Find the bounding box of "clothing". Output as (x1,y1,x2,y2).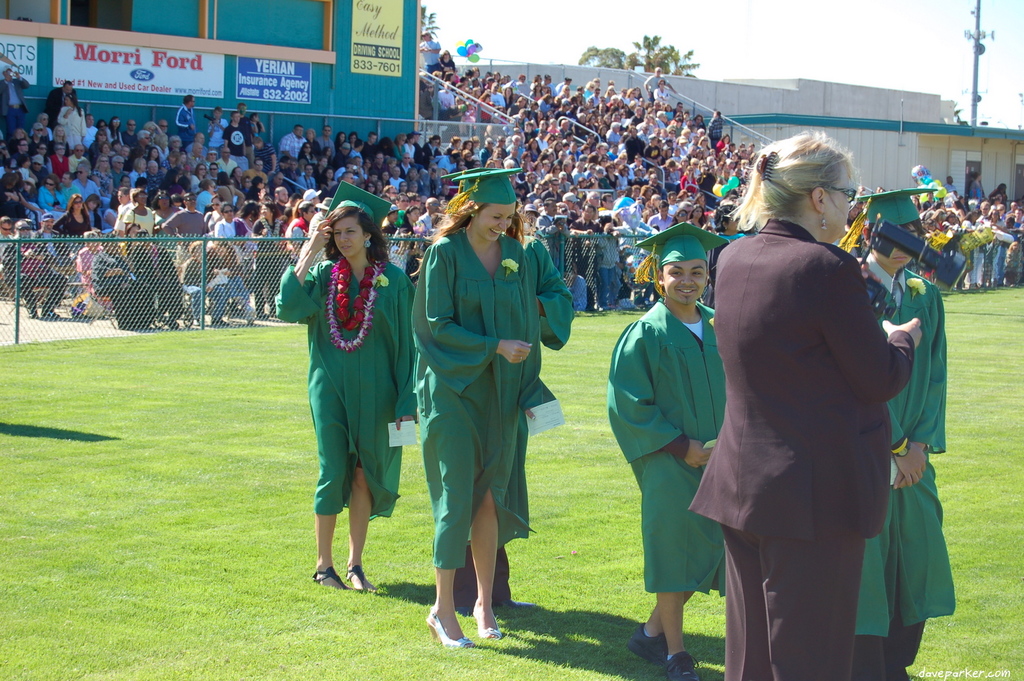
(279,132,307,158).
